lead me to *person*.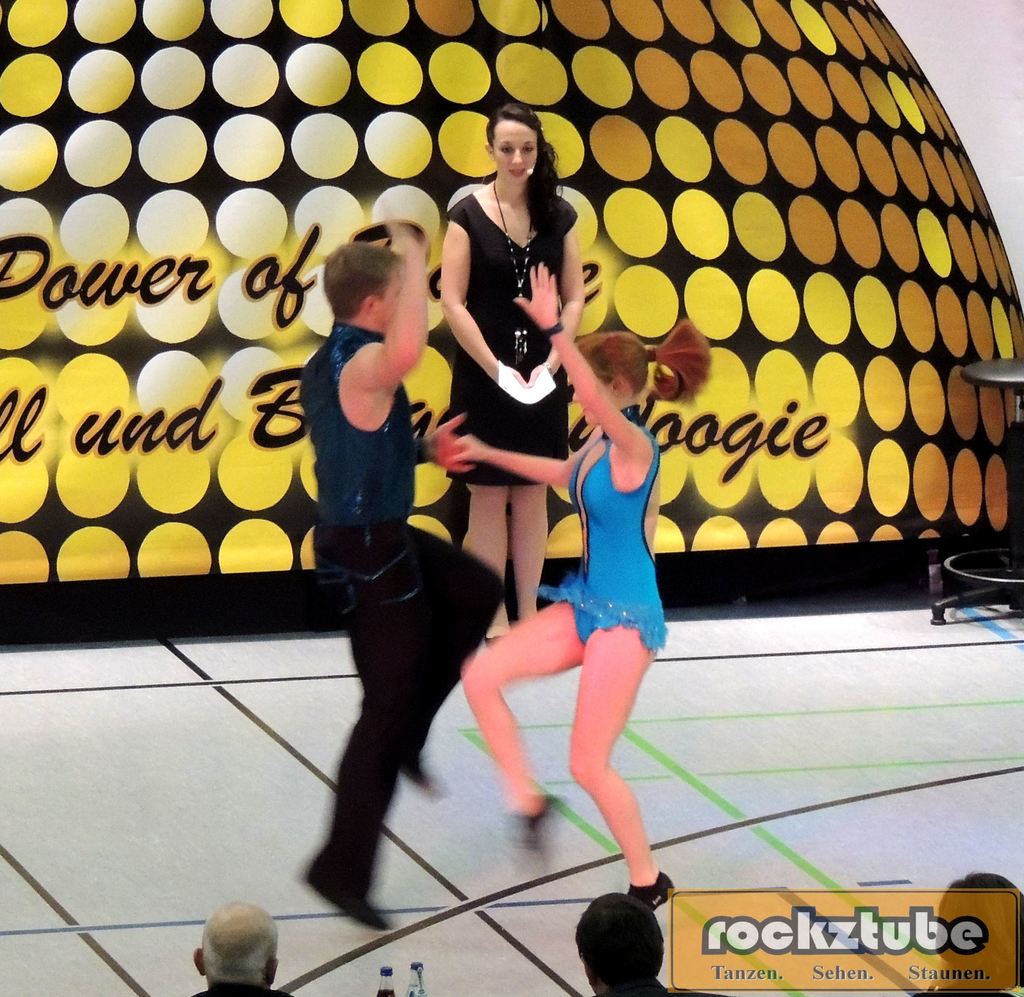
Lead to [910, 870, 1023, 996].
